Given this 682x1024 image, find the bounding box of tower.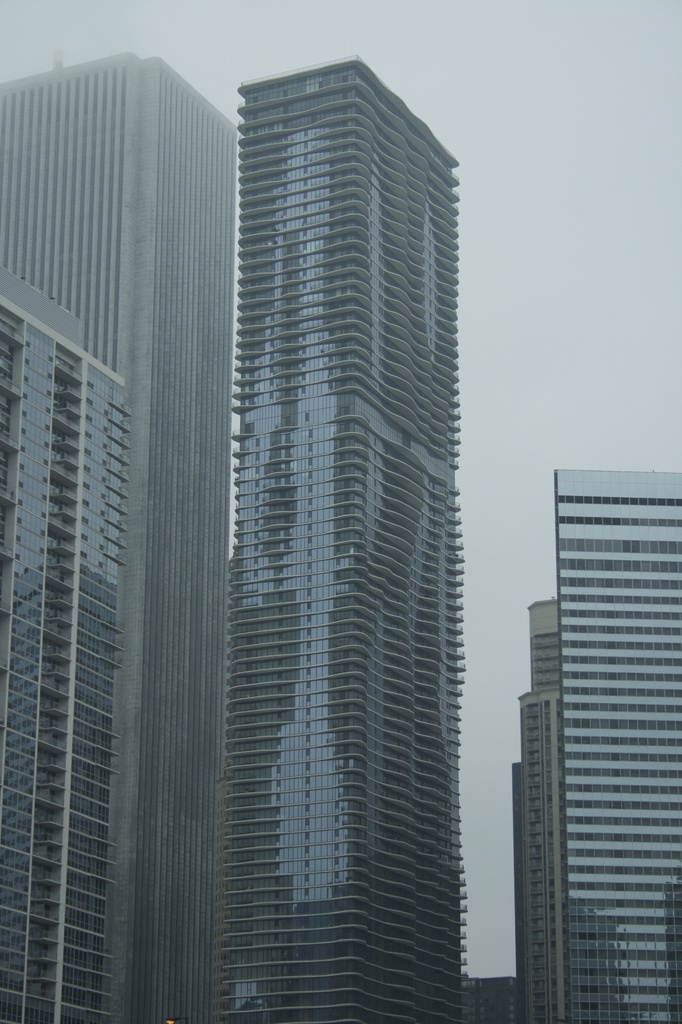
l=510, t=598, r=570, b=1023.
